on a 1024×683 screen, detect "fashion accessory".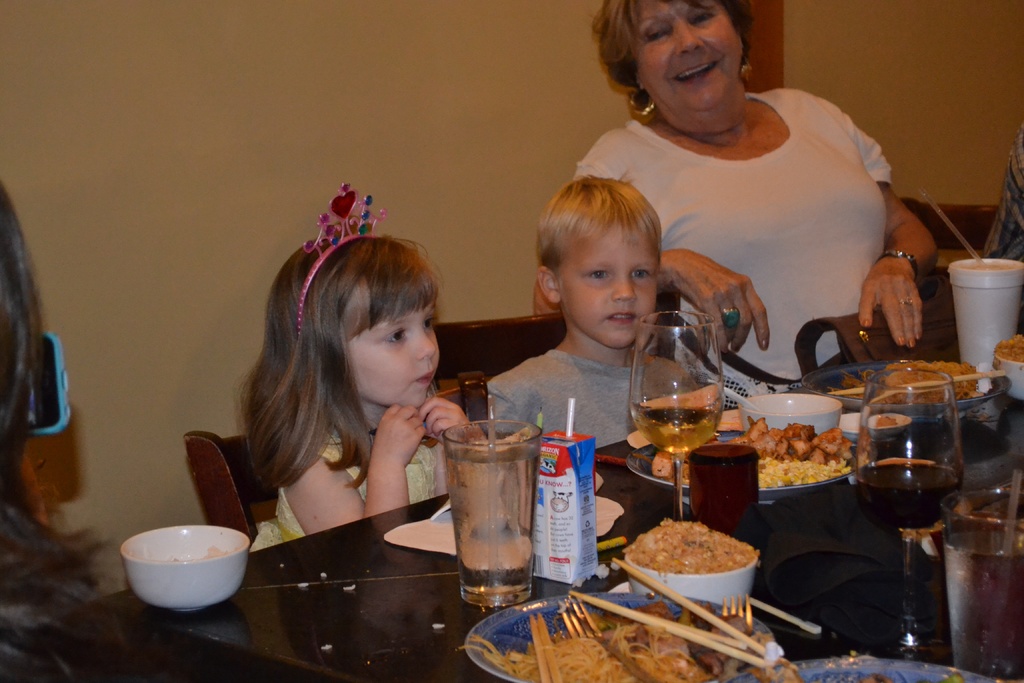
[x1=299, y1=179, x2=388, y2=336].
